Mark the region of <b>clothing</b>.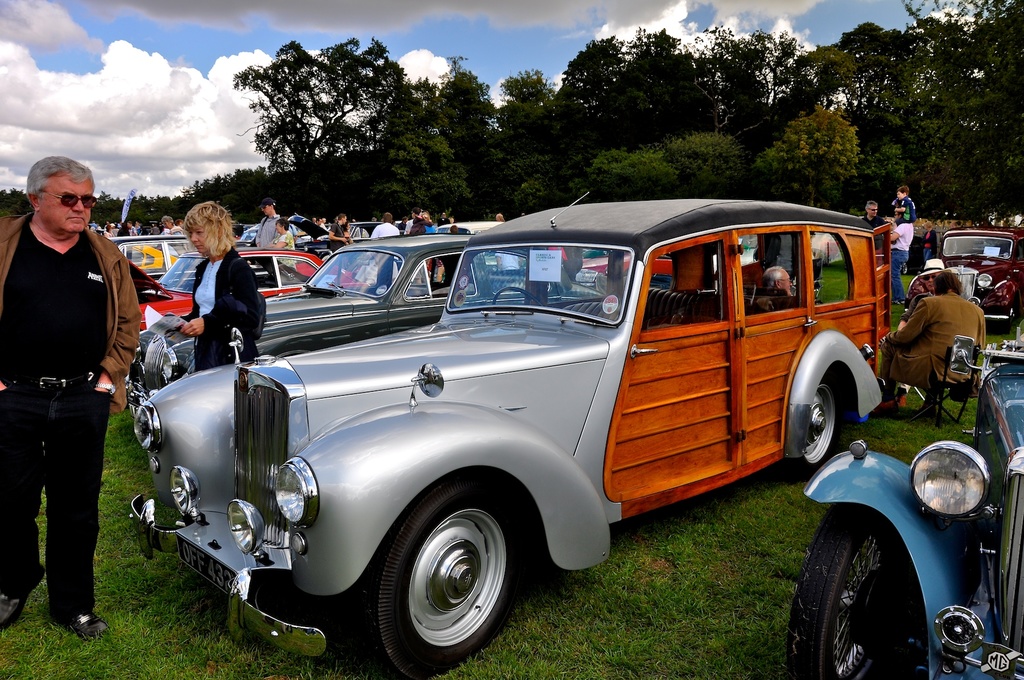
Region: bbox=[368, 219, 402, 238].
